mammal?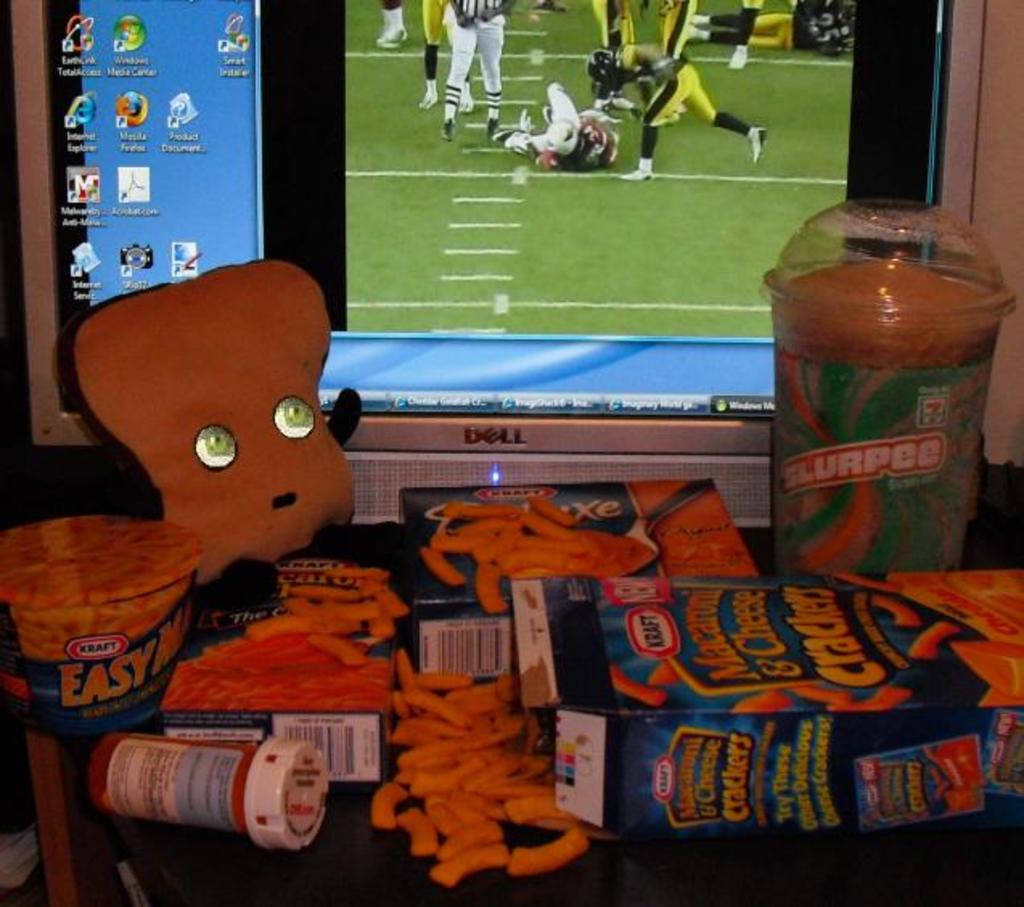
BBox(489, 68, 625, 167)
